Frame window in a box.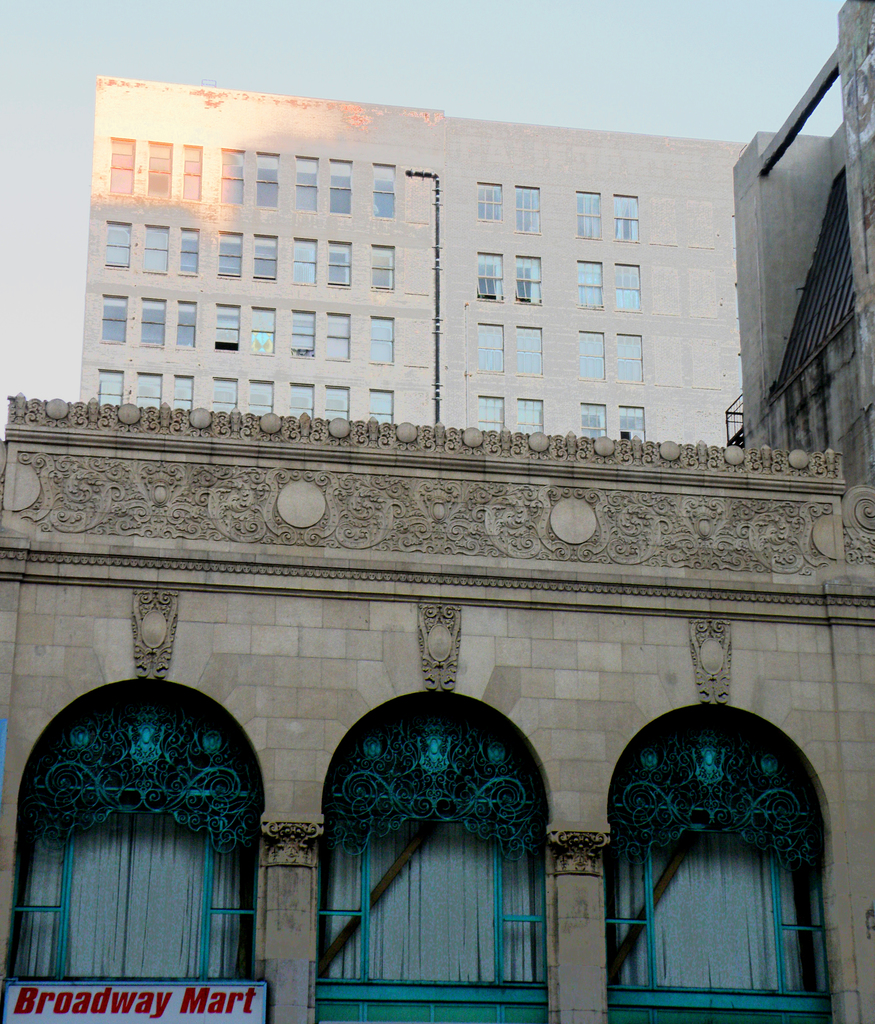
(left=248, top=155, right=279, bottom=211).
